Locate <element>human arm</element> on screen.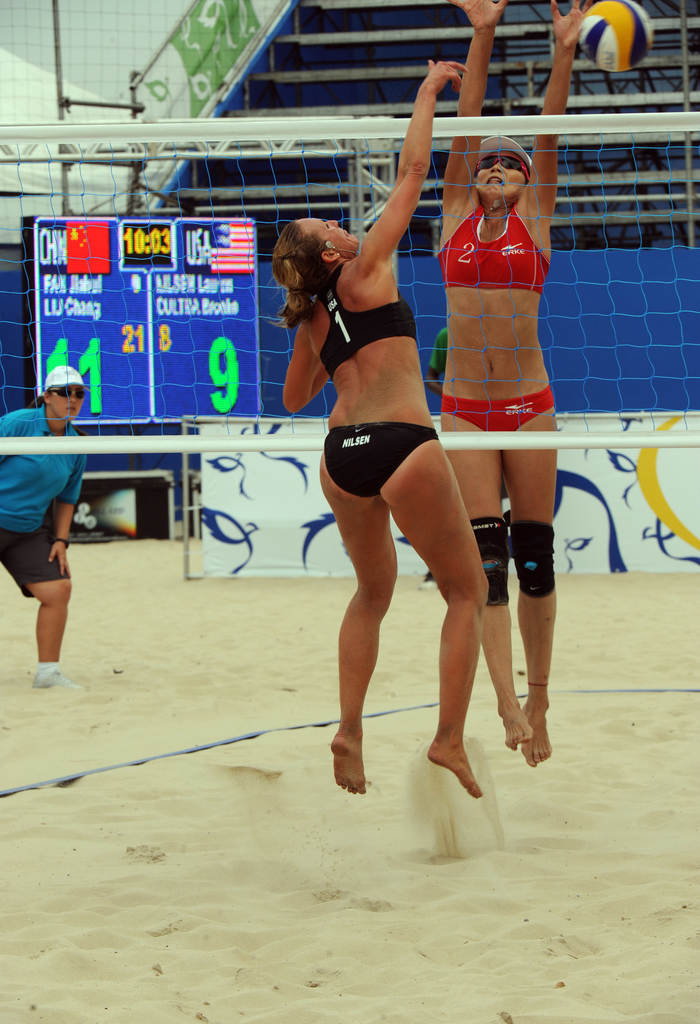
On screen at rect(275, 287, 338, 404).
